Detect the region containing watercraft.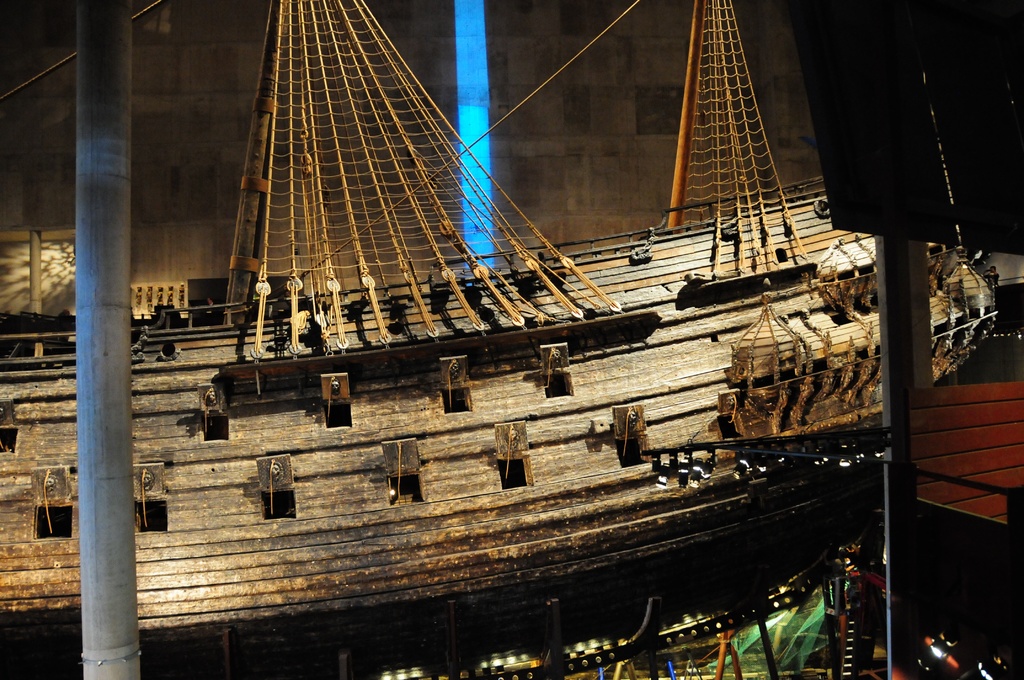
{"x1": 0, "y1": 0, "x2": 992, "y2": 679}.
